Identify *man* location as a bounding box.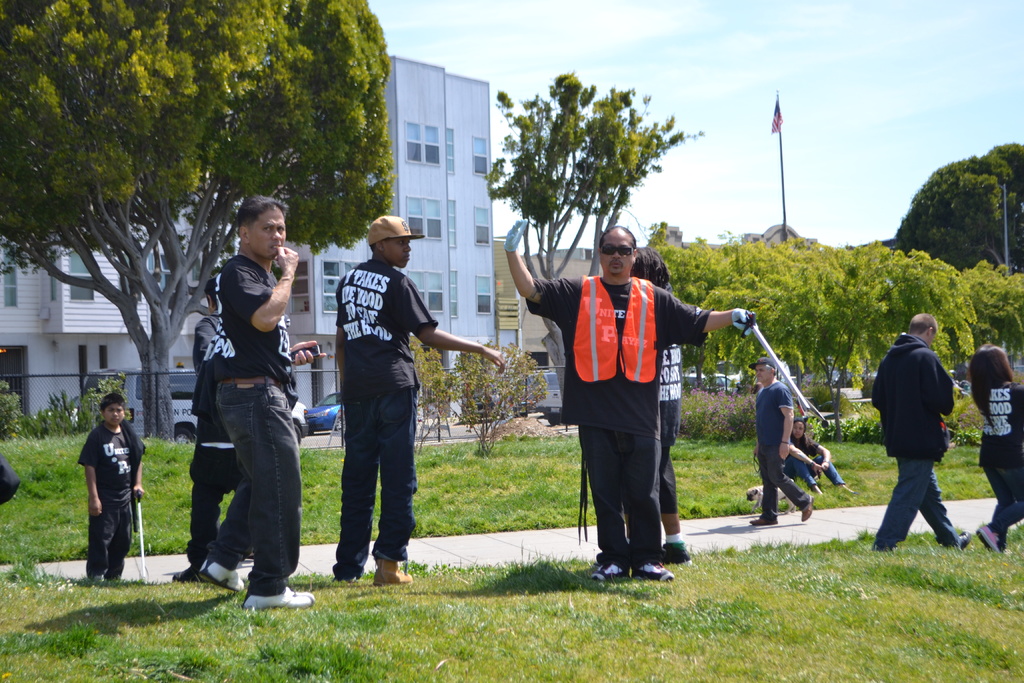
<region>748, 357, 813, 526</region>.
